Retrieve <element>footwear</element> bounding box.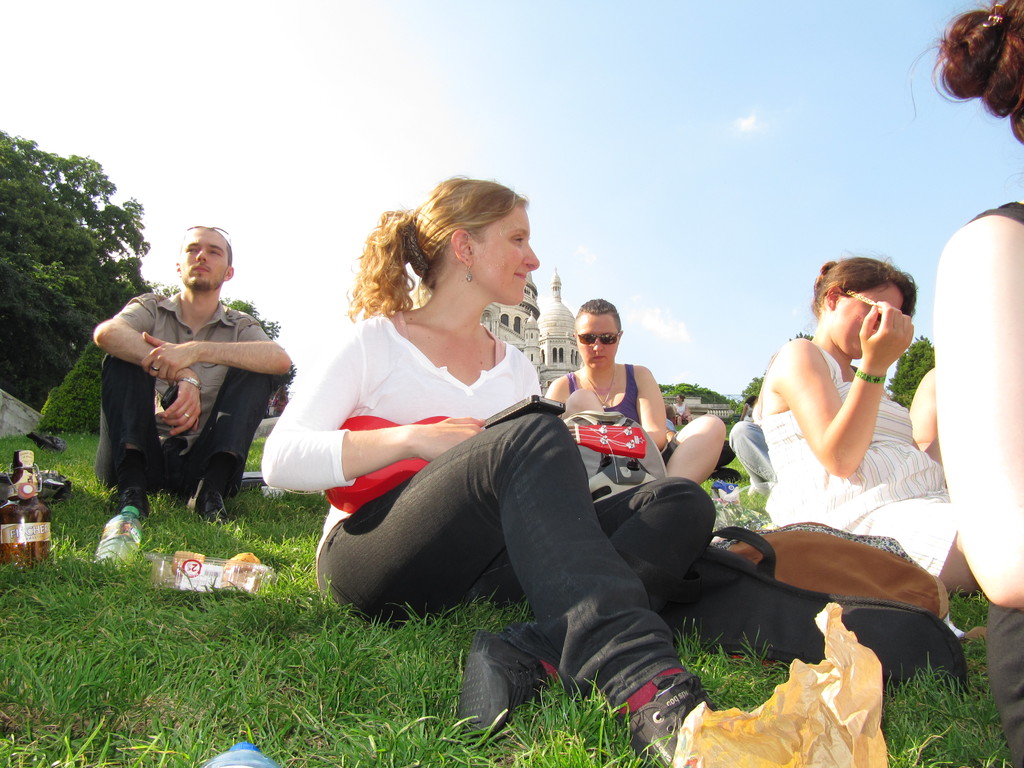
Bounding box: 186/492/228/527.
